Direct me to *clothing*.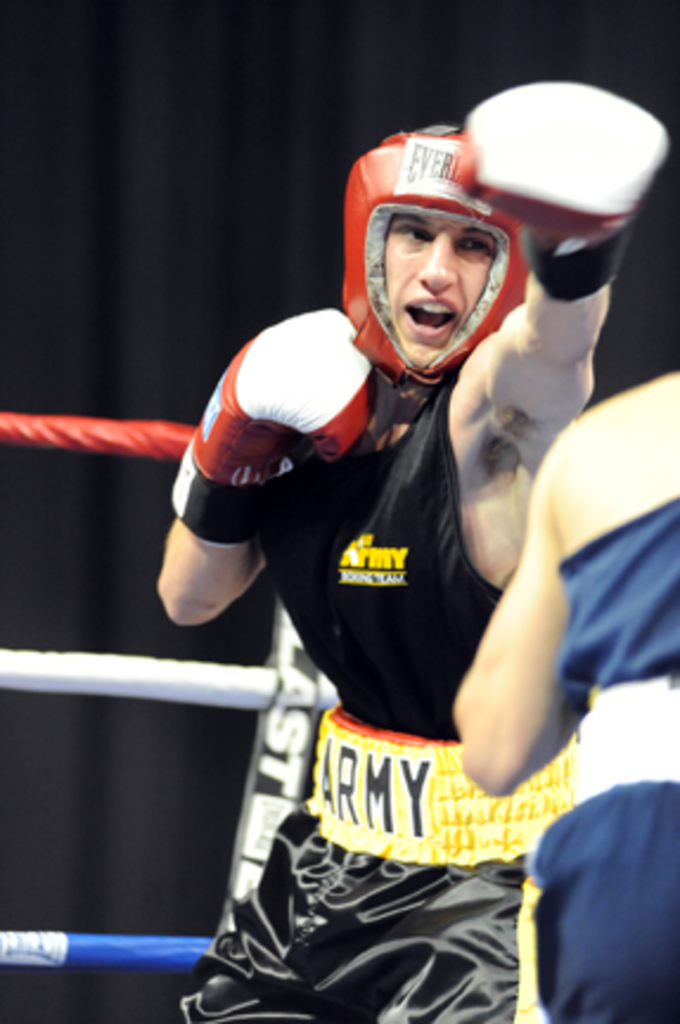
Direction: (514, 495, 678, 1022).
